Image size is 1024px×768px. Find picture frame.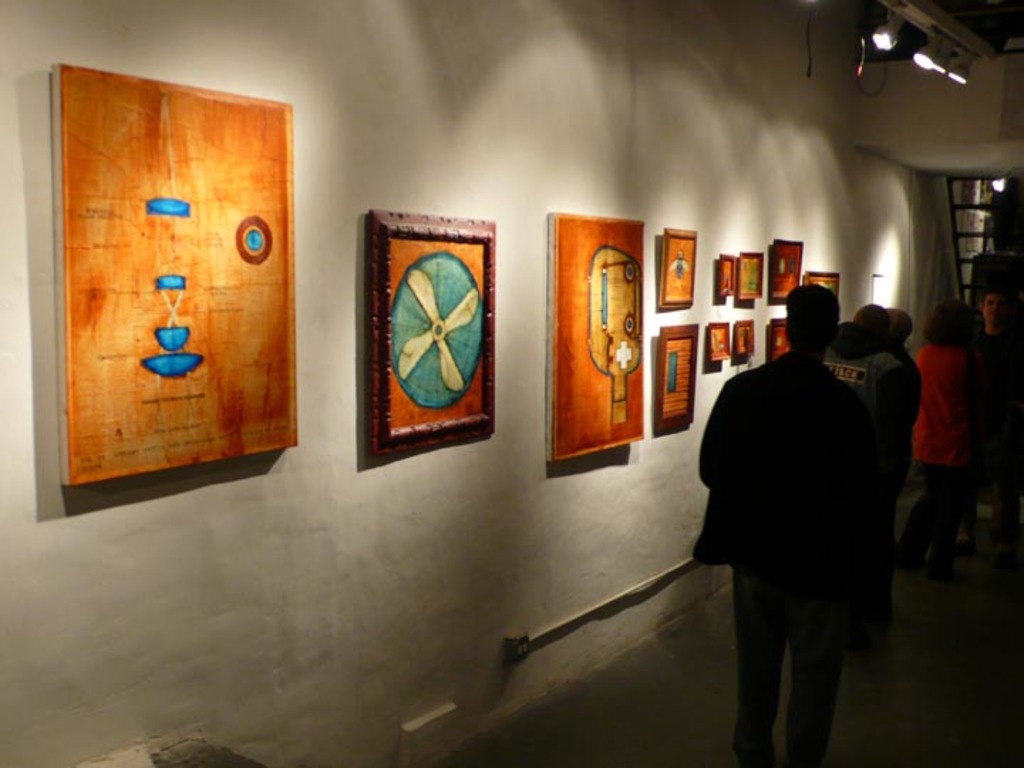
[804, 269, 848, 309].
